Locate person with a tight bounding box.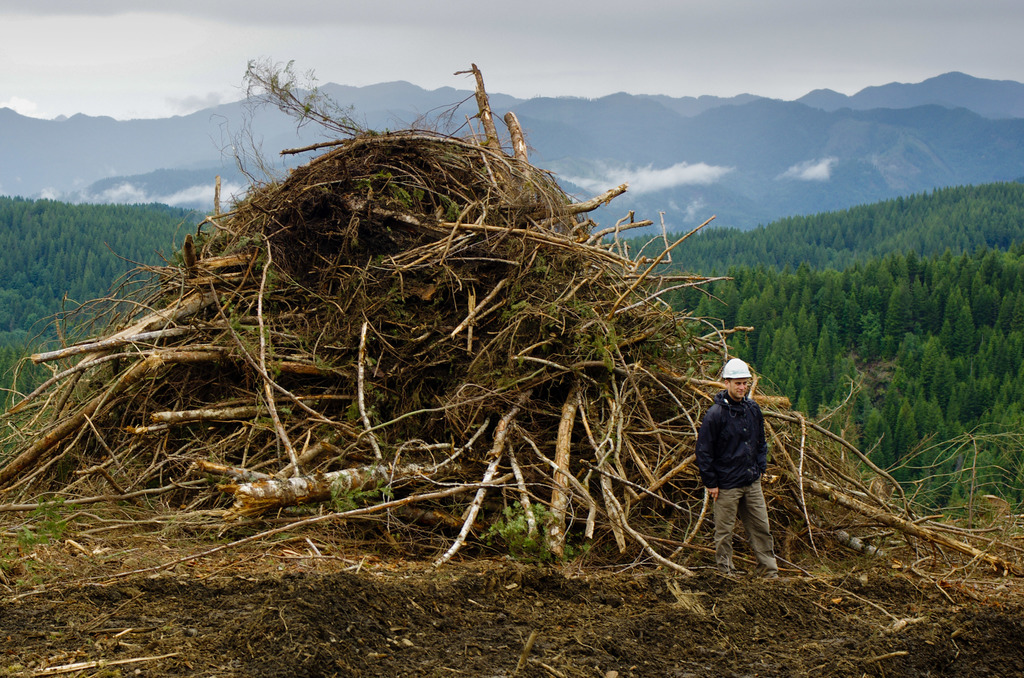
Rect(701, 346, 781, 581).
